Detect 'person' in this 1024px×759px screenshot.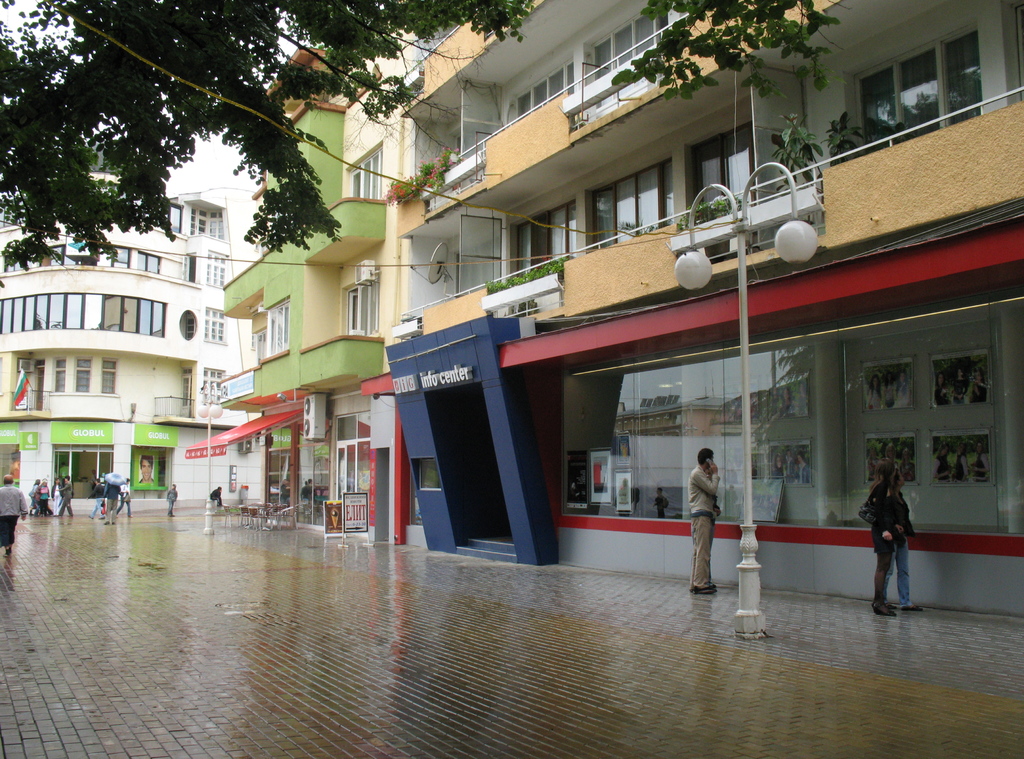
Detection: x1=866, y1=375, x2=883, y2=409.
